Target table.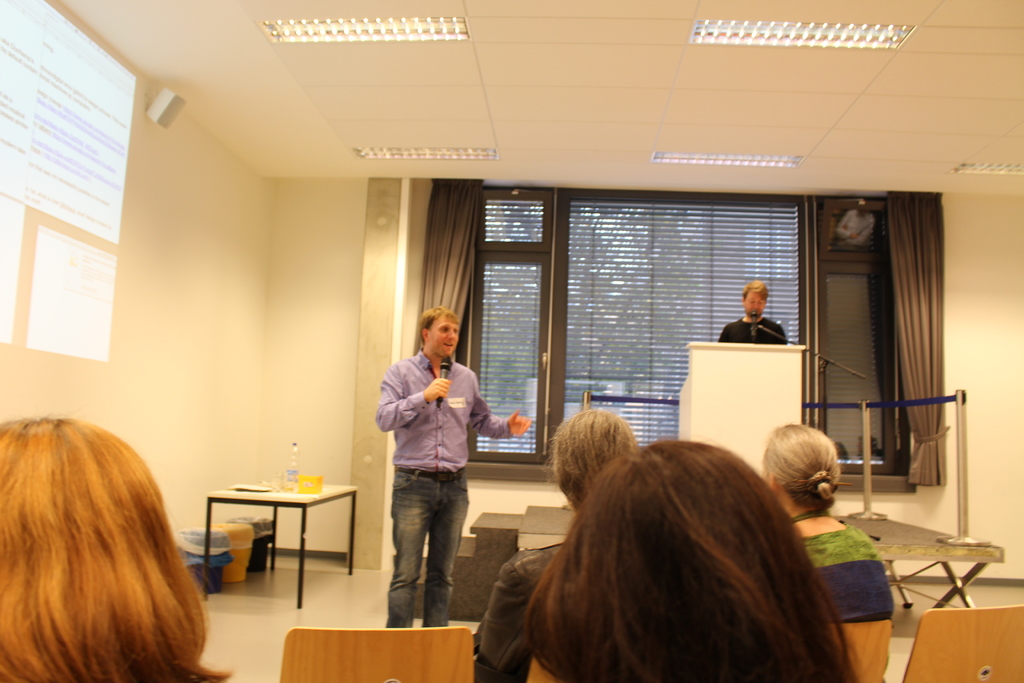
Target region: select_region(184, 477, 345, 613).
